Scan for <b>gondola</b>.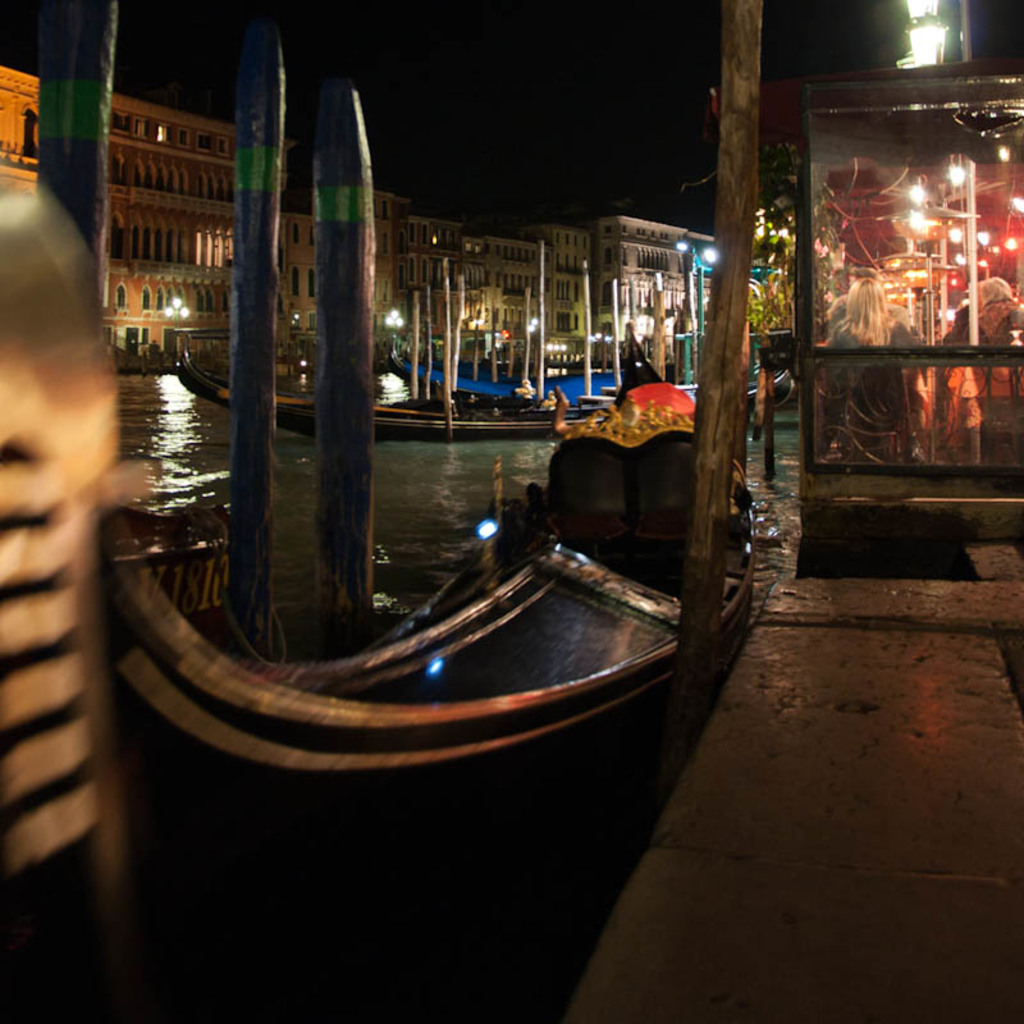
Scan result: crop(81, 312, 759, 879).
